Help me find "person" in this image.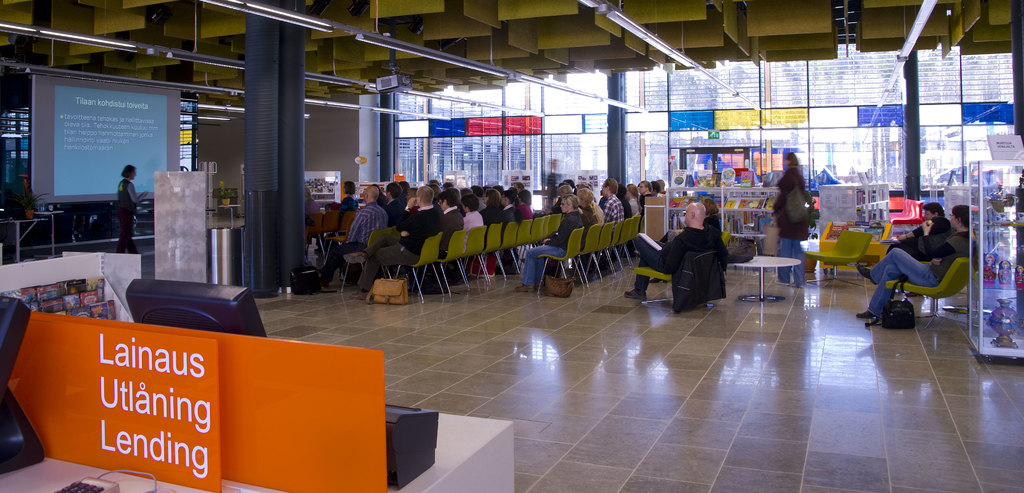
Found it: {"x1": 854, "y1": 200, "x2": 975, "y2": 314}.
